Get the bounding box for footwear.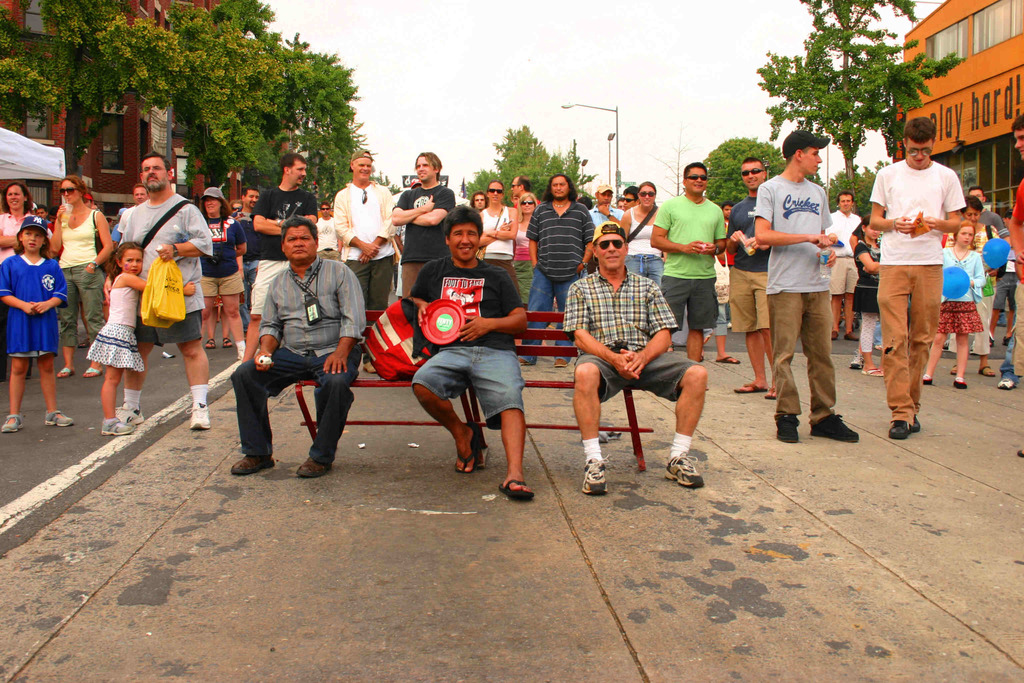
(101, 415, 132, 437).
